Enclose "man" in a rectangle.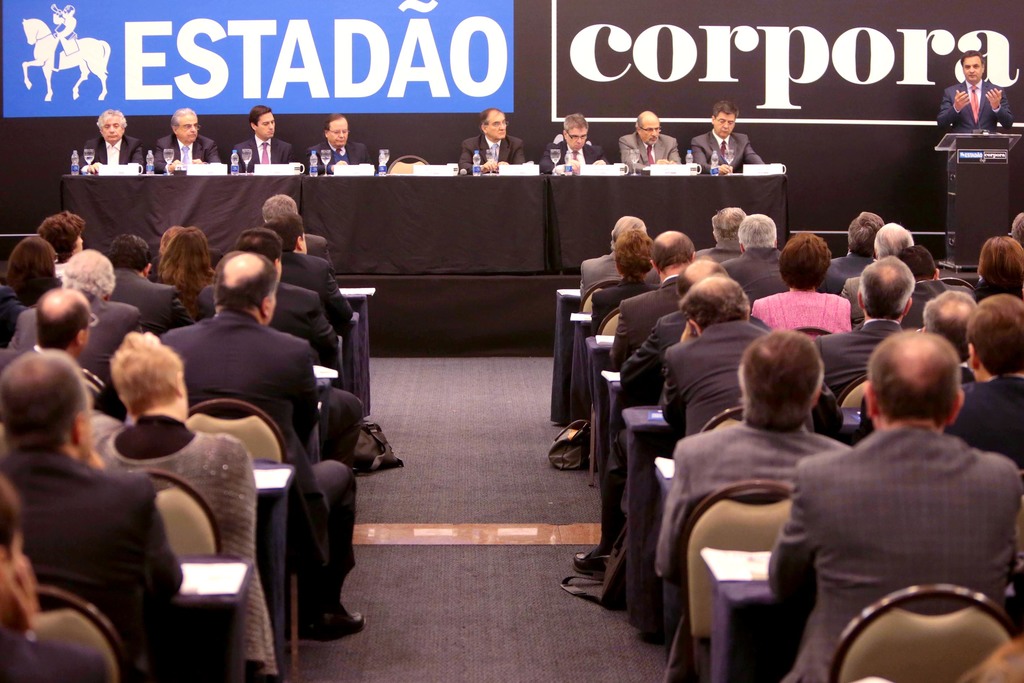
<box>819,208,881,302</box>.
